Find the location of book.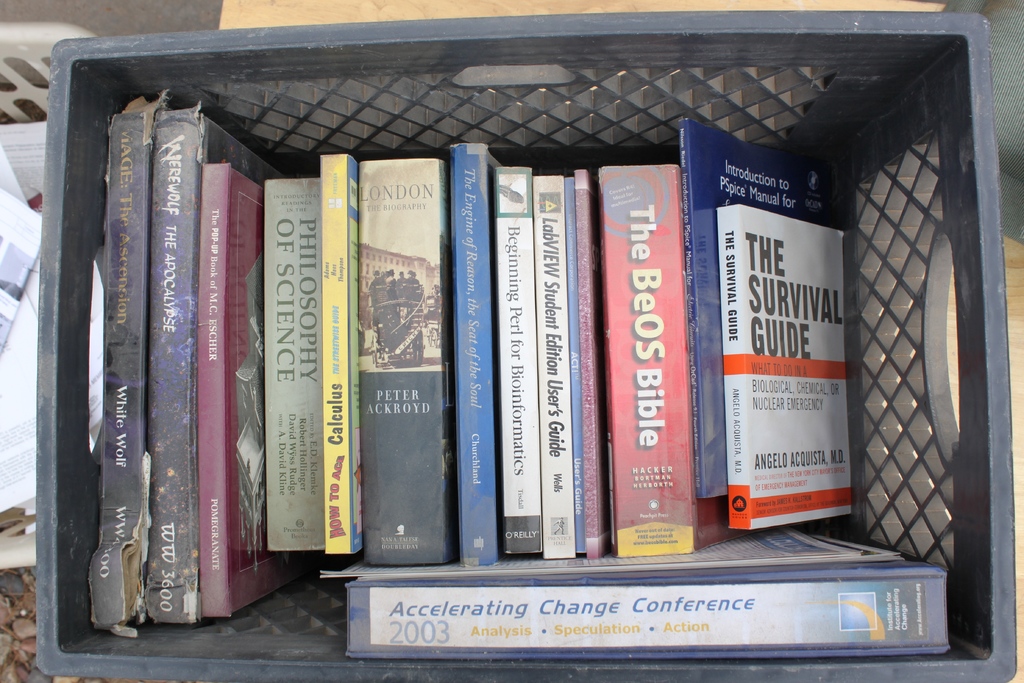
Location: {"left": 604, "top": 161, "right": 740, "bottom": 557}.
